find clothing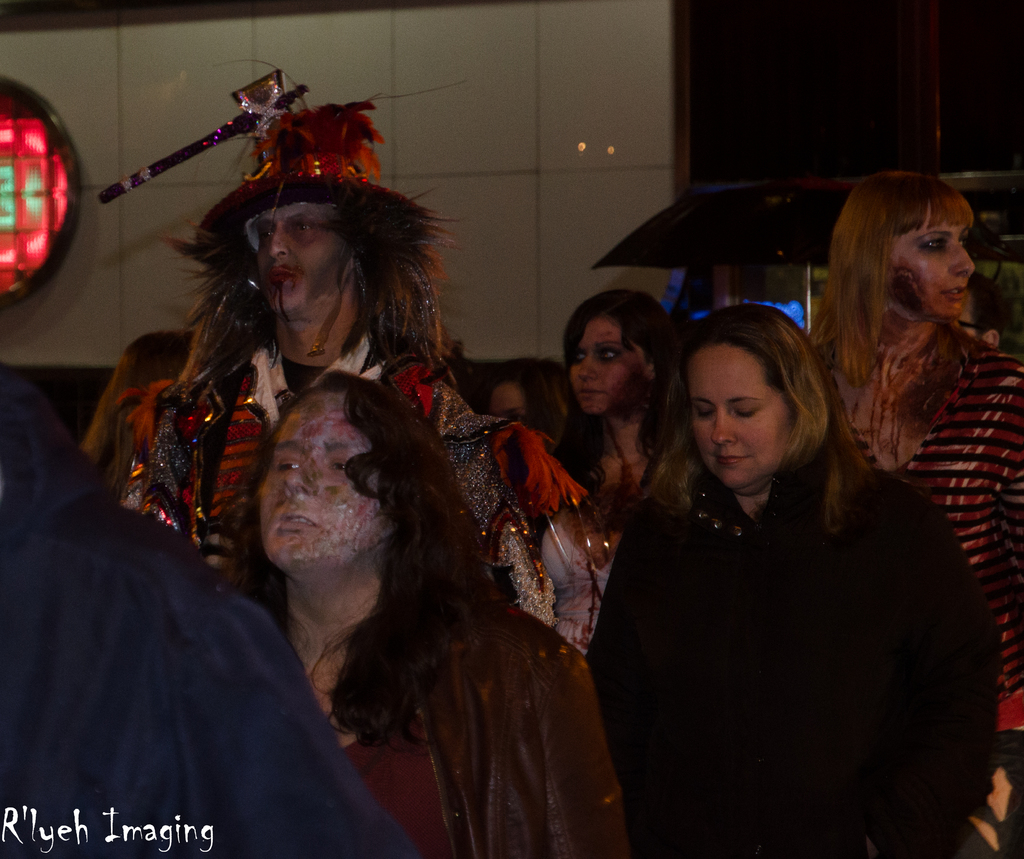
130, 347, 577, 623
